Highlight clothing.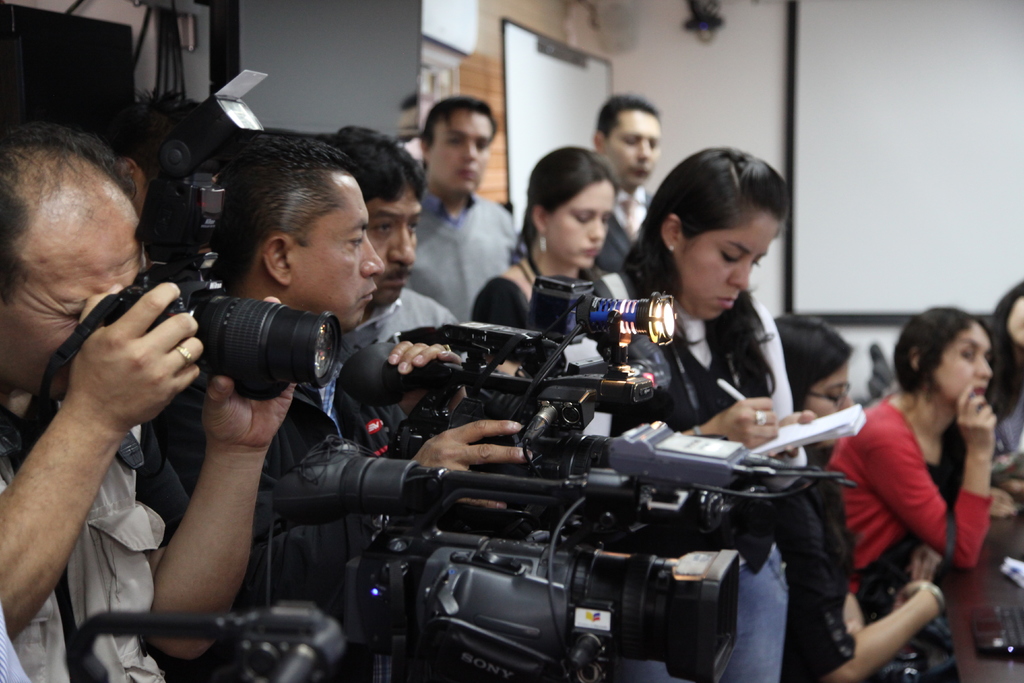
Highlighted region: 408,167,528,320.
